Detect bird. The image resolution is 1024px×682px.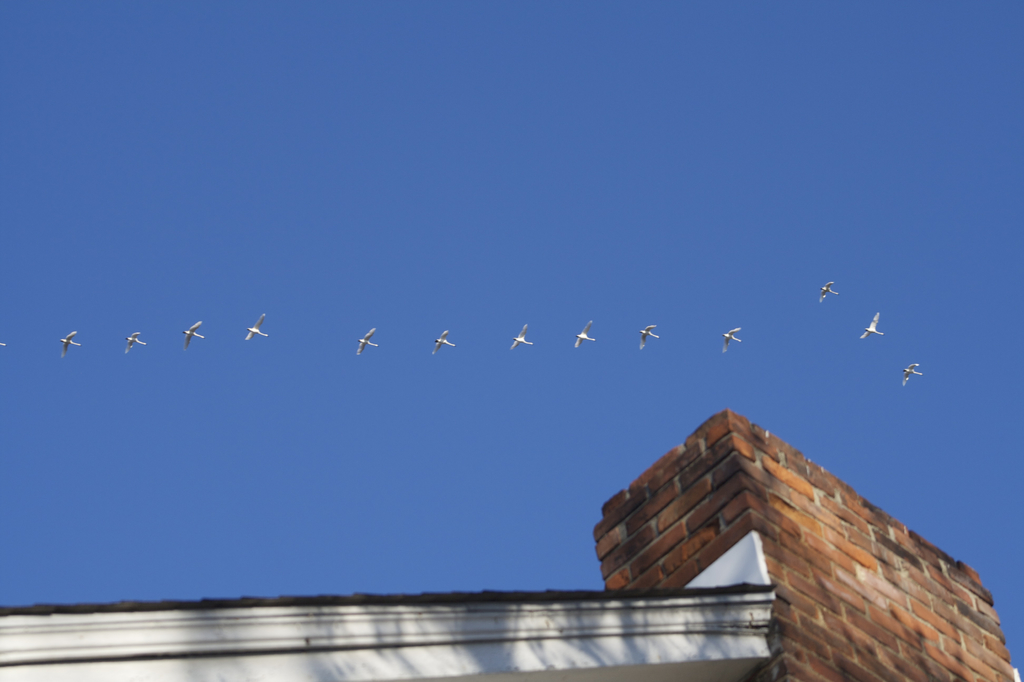
{"x1": 719, "y1": 325, "x2": 743, "y2": 354}.
